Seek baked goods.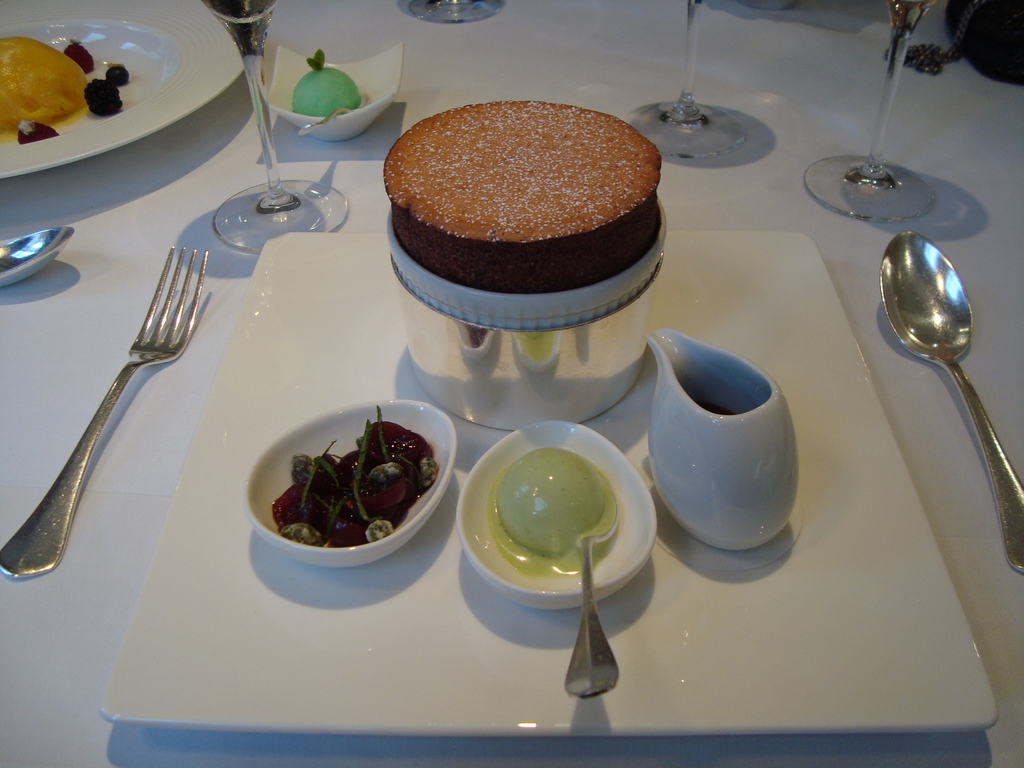
385 97 666 294.
